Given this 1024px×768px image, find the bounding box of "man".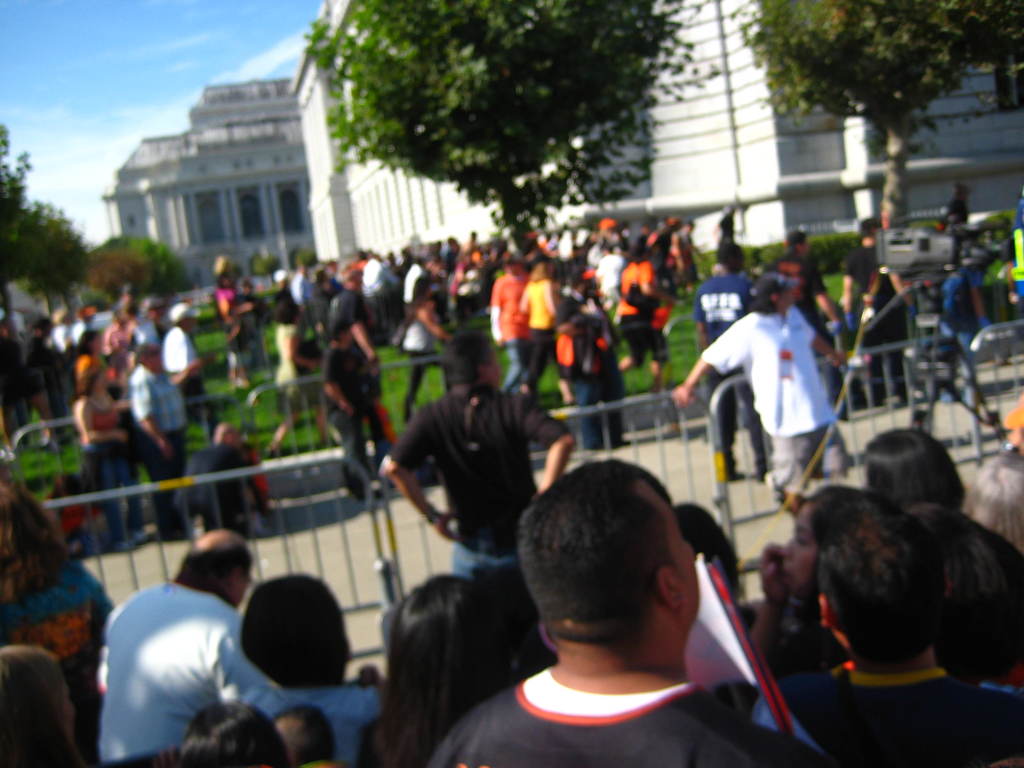
{"left": 780, "top": 227, "right": 840, "bottom": 358}.
